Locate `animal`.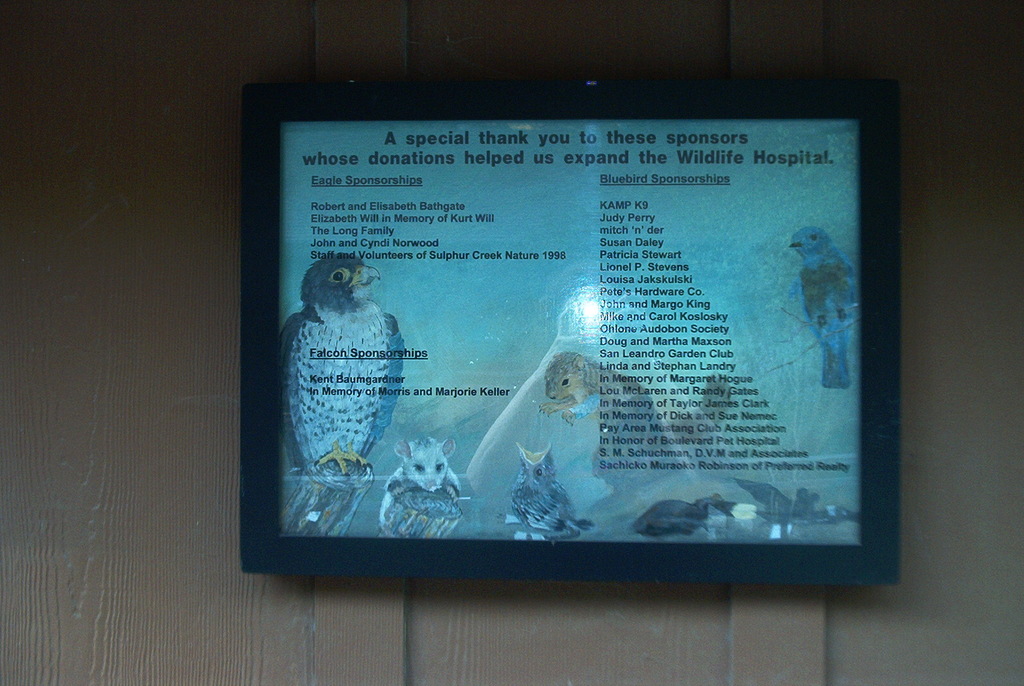
Bounding box: [507, 439, 582, 537].
